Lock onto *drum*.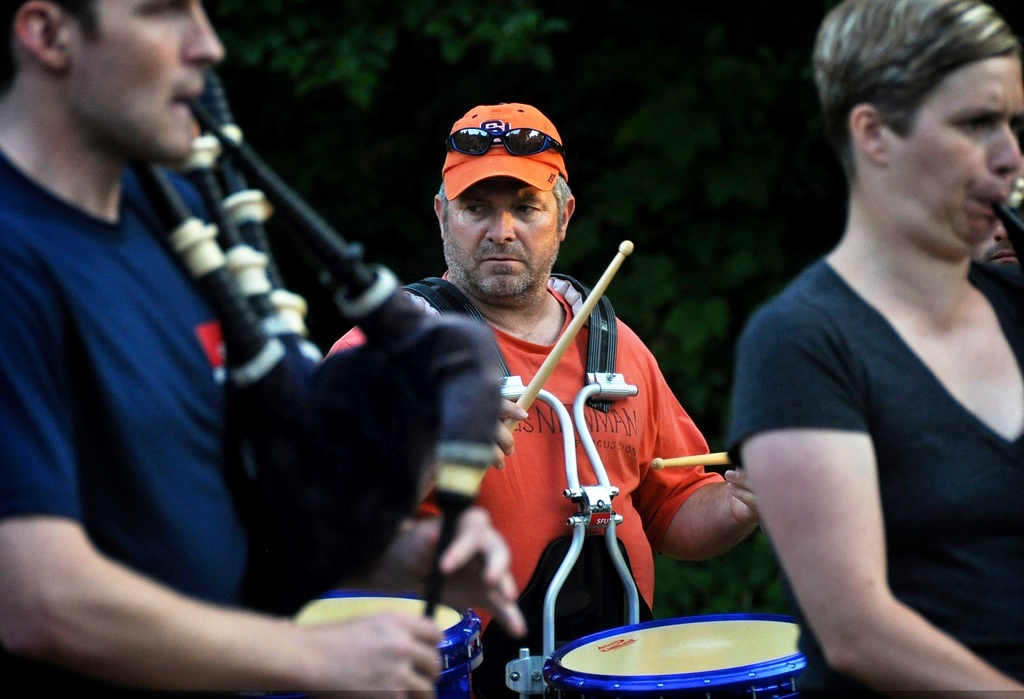
Locked: Rect(301, 590, 492, 698).
